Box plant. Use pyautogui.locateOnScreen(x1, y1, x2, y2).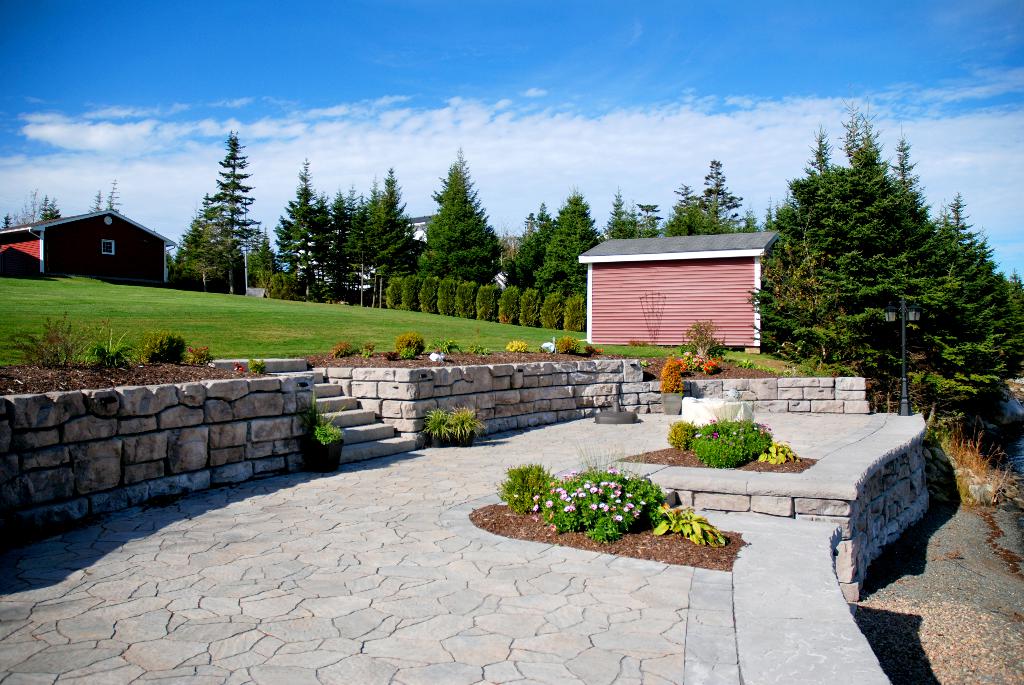
pyautogui.locateOnScreen(296, 385, 351, 452).
